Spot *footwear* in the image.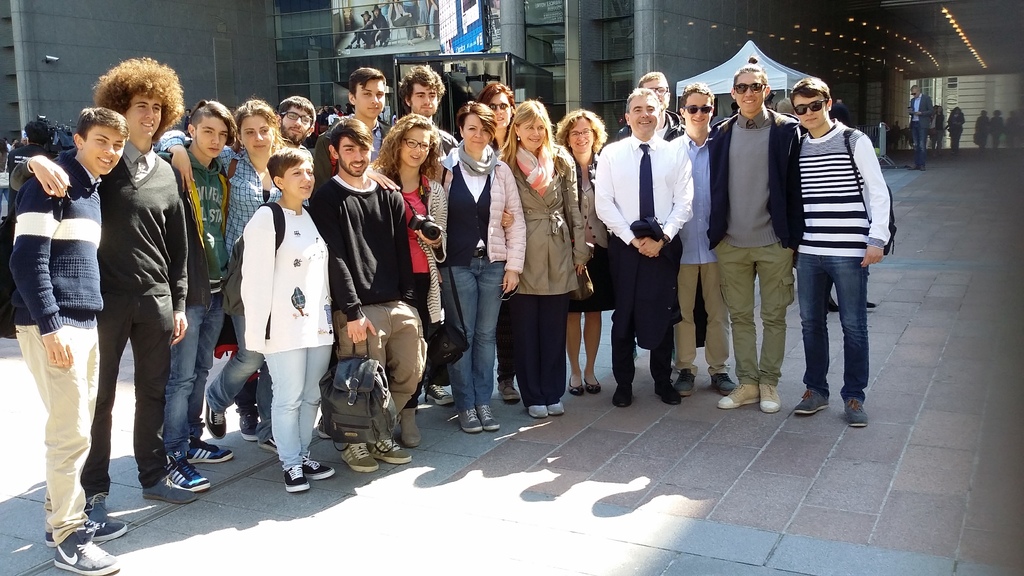
*footwear* found at locate(317, 418, 336, 442).
